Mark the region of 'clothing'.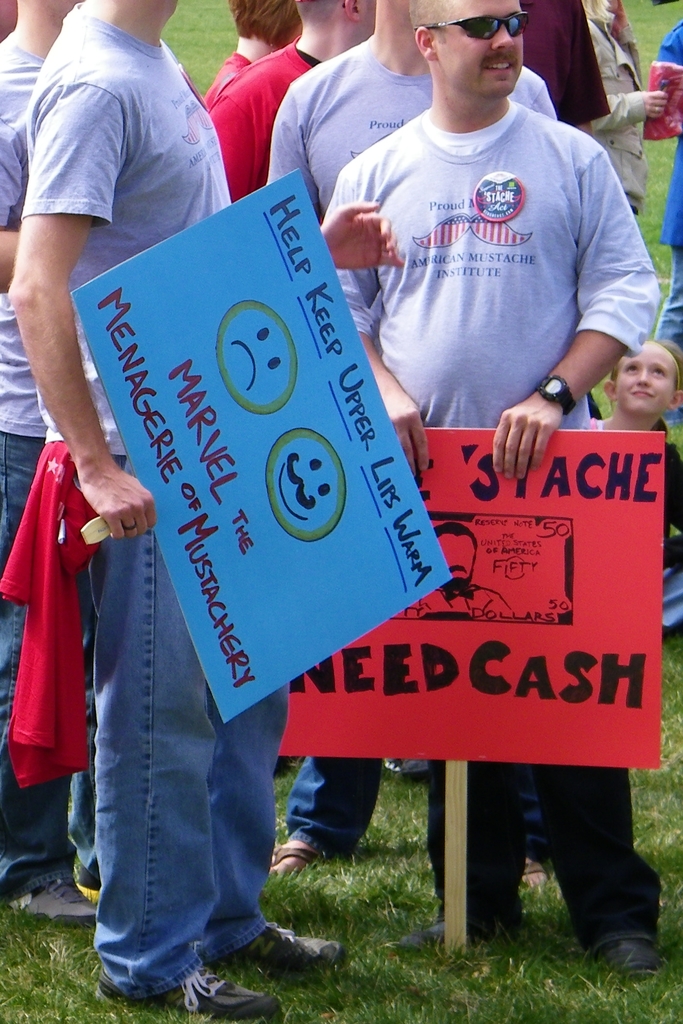
Region: x1=29, y1=43, x2=230, y2=981.
